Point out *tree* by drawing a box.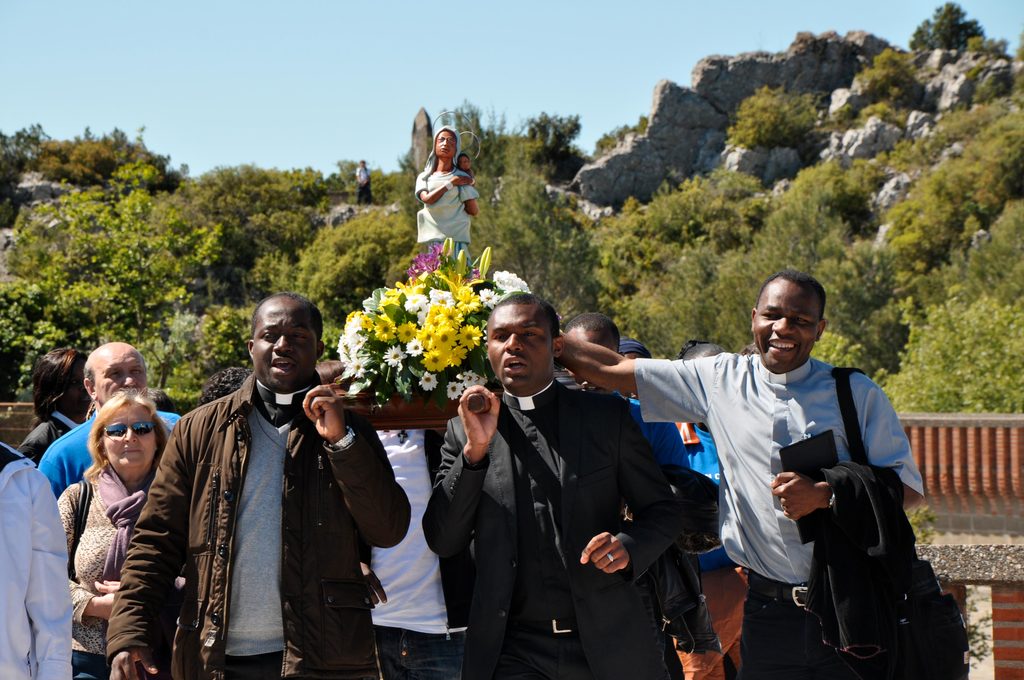
[724,85,819,150].
